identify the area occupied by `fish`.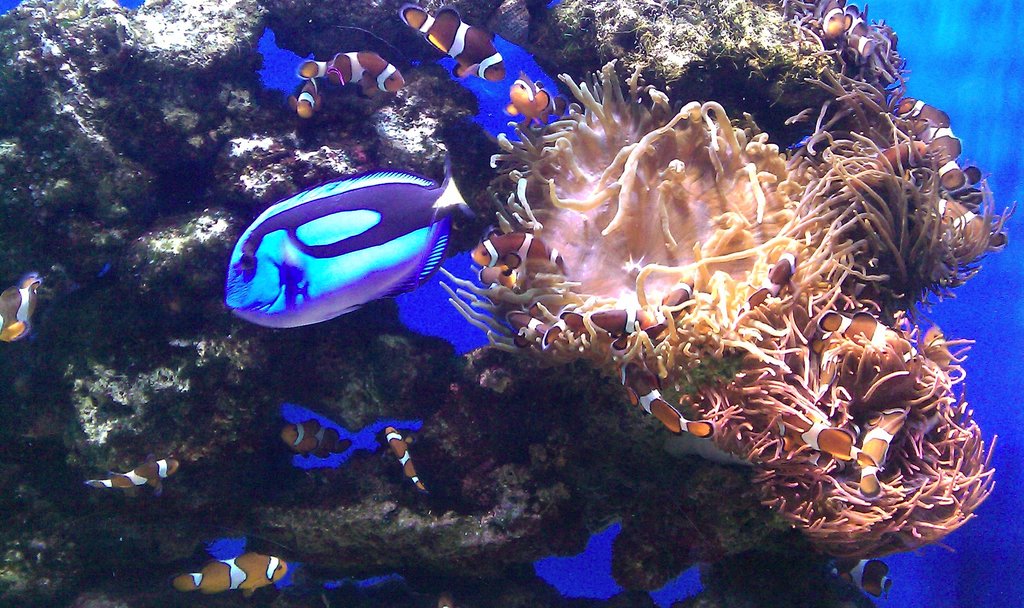
Area: {"x1": 280, "y1": 418, "x2": 351, "y2": 456}.
